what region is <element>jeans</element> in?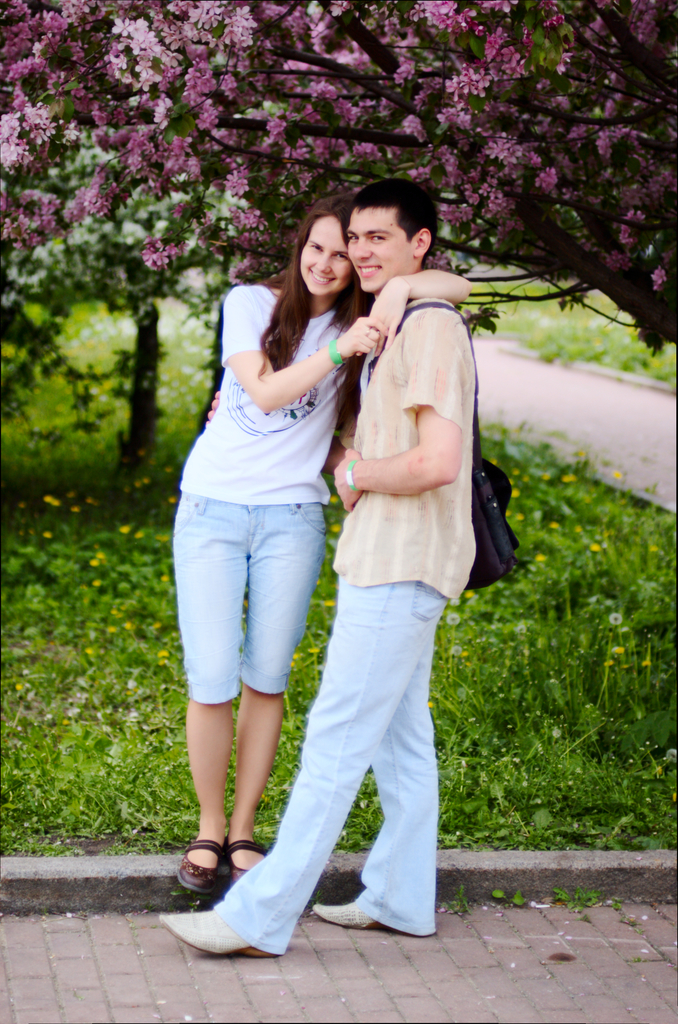
<region>214, 584, 440, 949</region>.
